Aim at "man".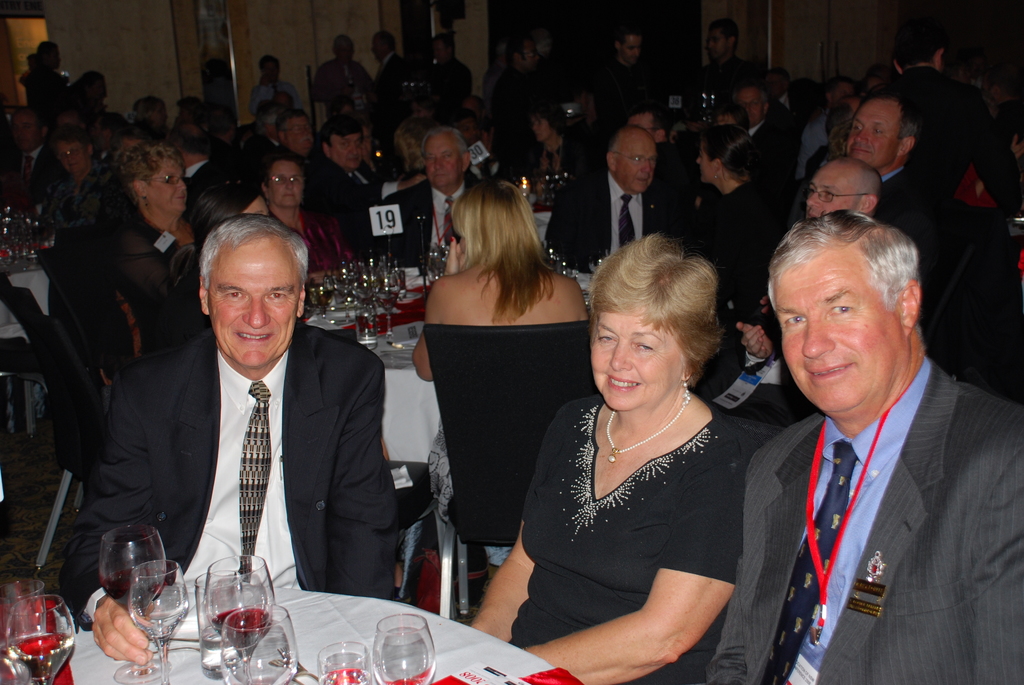
Aimed at 702:156:881:425.
